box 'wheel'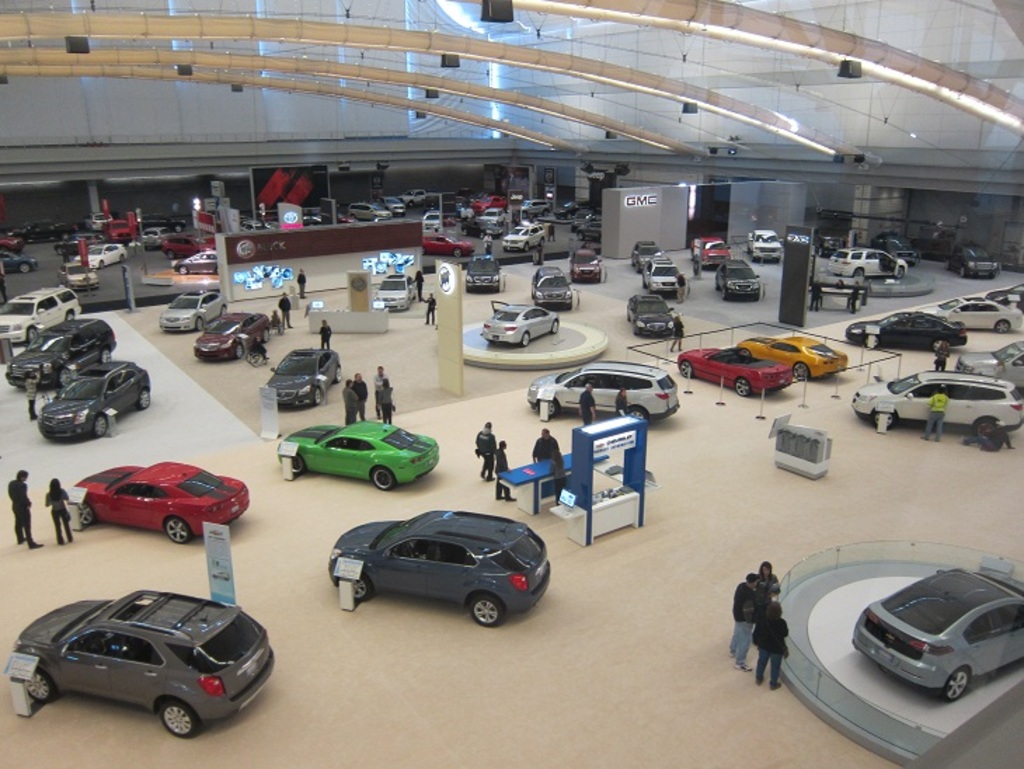
locate(721, 290, 727, 302)
